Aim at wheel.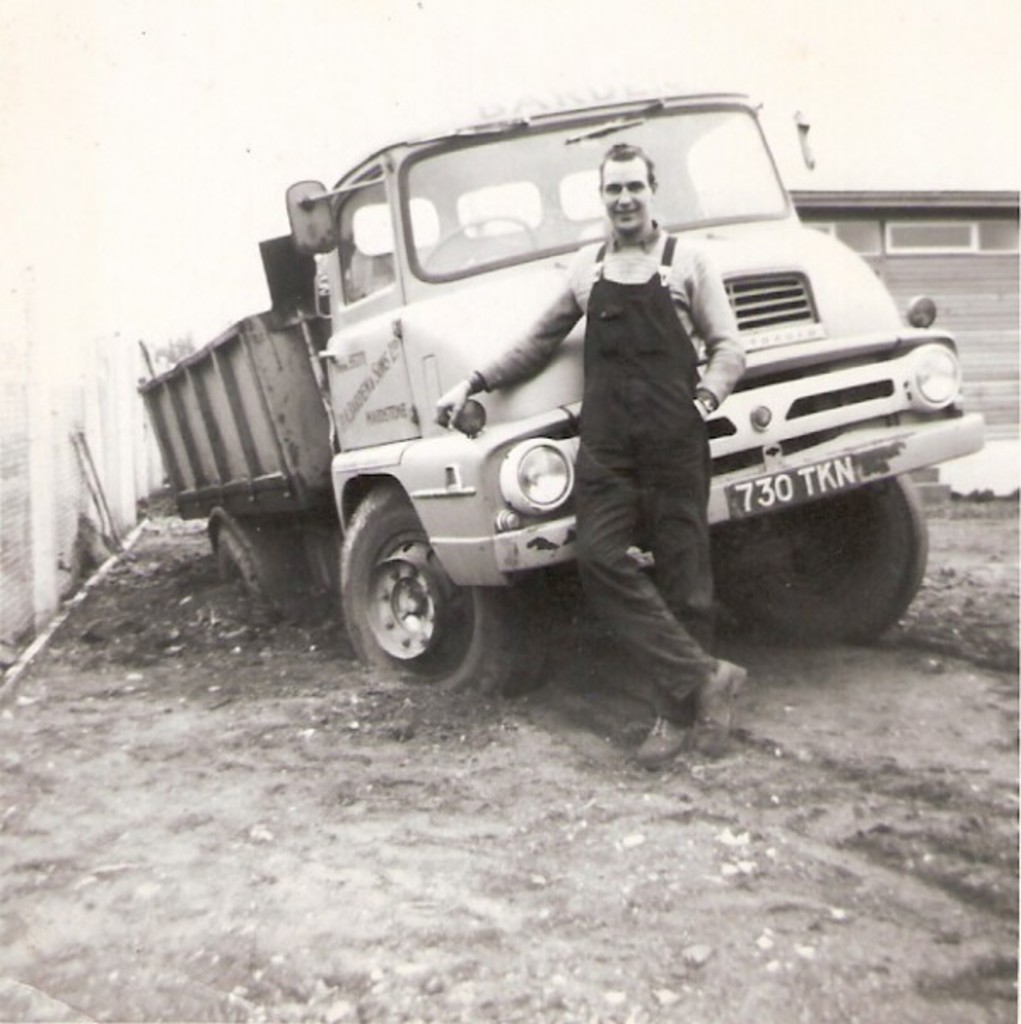
Aimed at (215,519,294,625).
